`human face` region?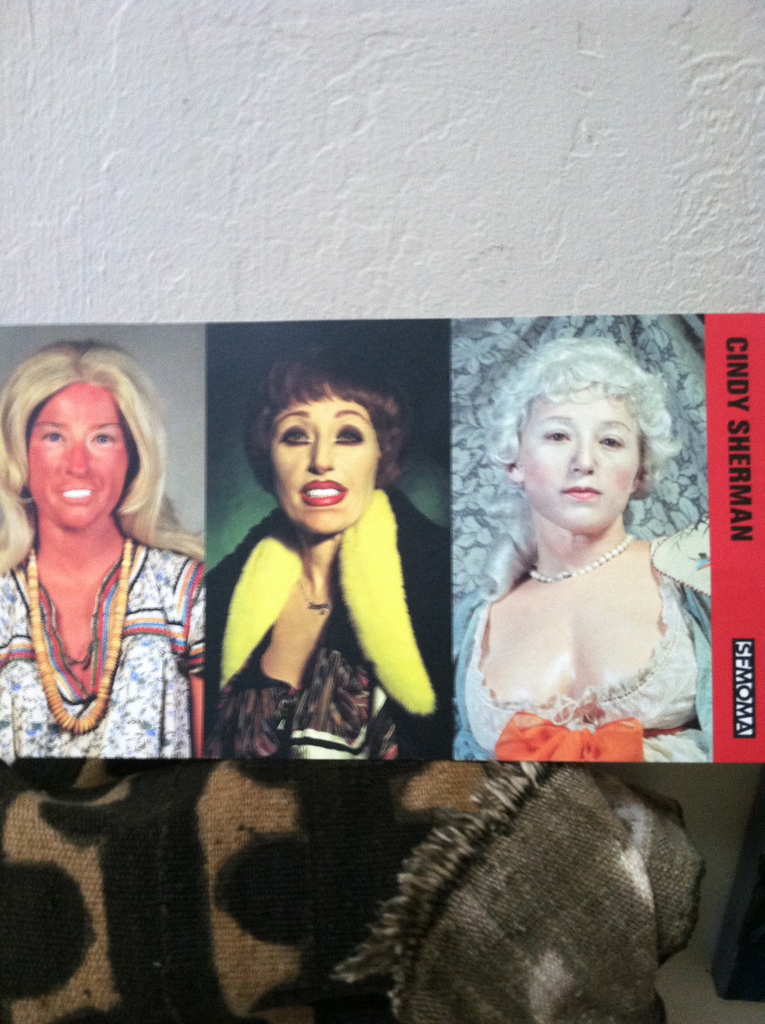
box(29, 383, 136, 529)
